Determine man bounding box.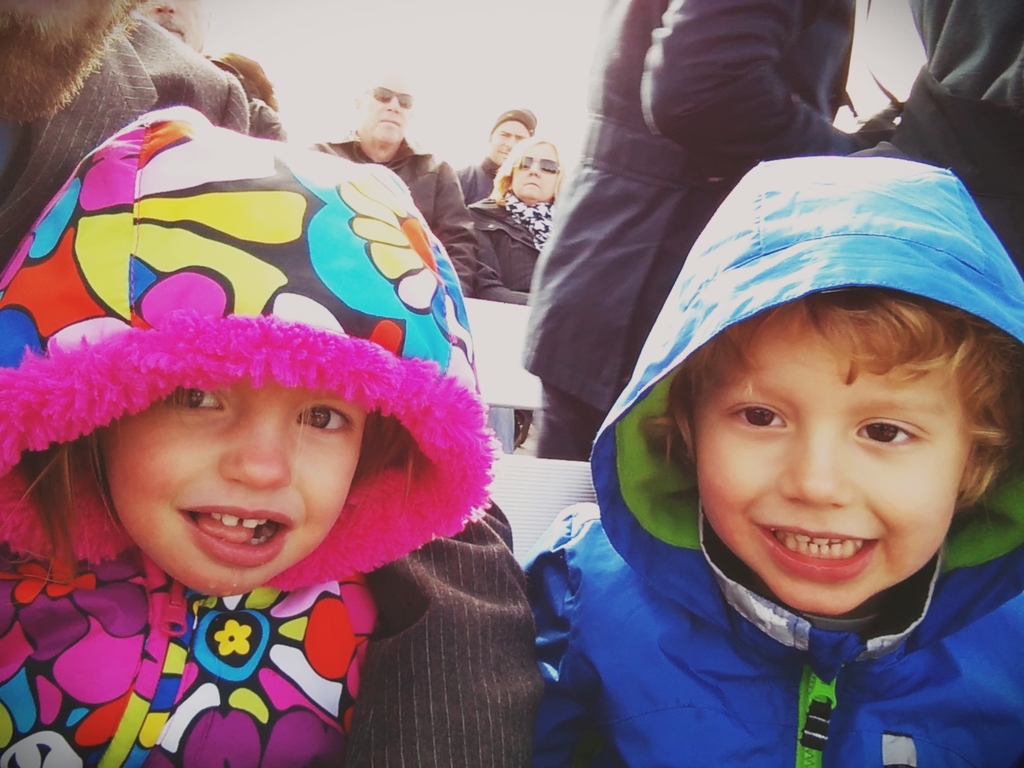
Determined: select_region(132, 0, 287, 137).
